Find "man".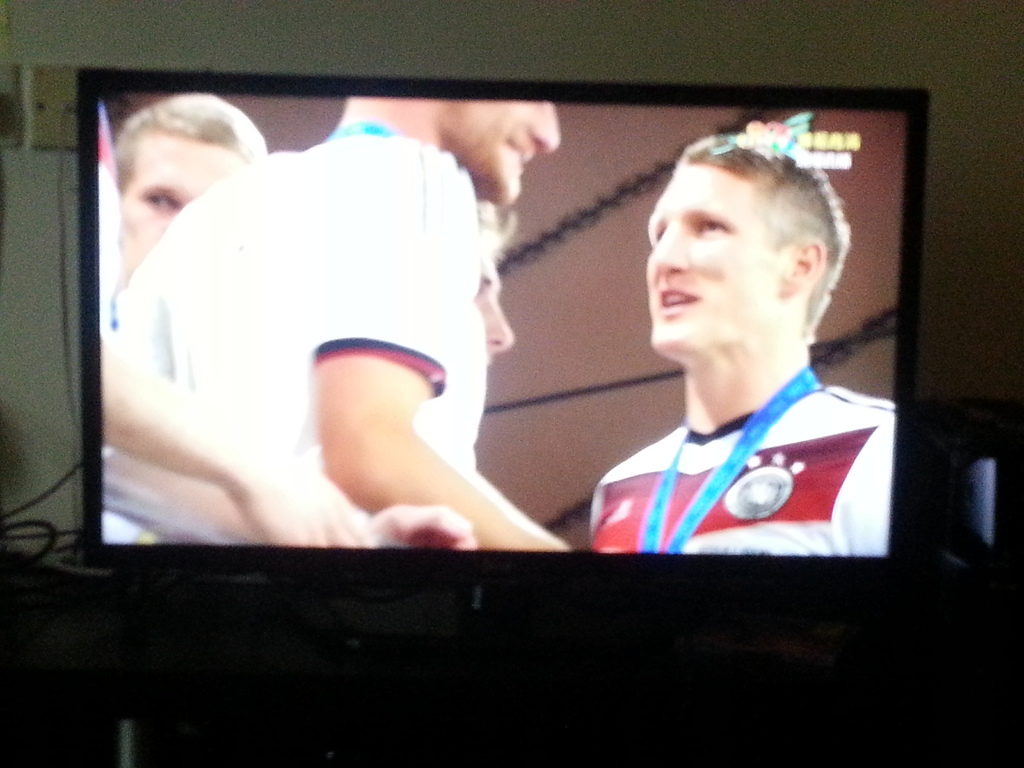
box(113, 93, 270, 312).
